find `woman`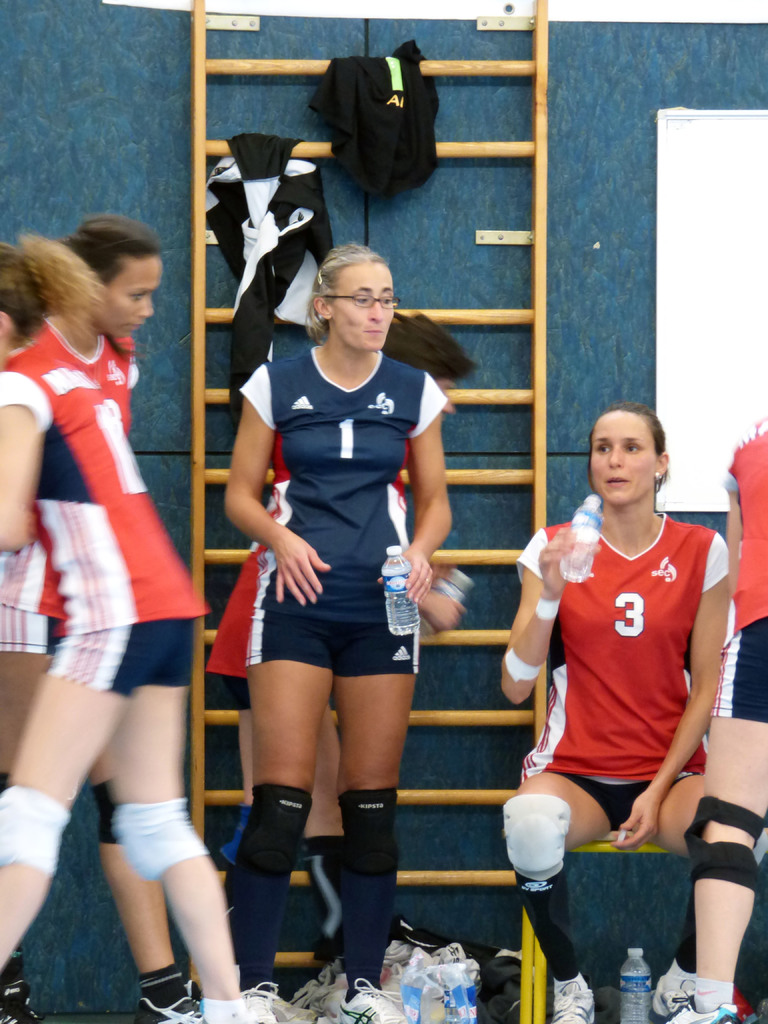
region(200, 242, 452, 1023)
